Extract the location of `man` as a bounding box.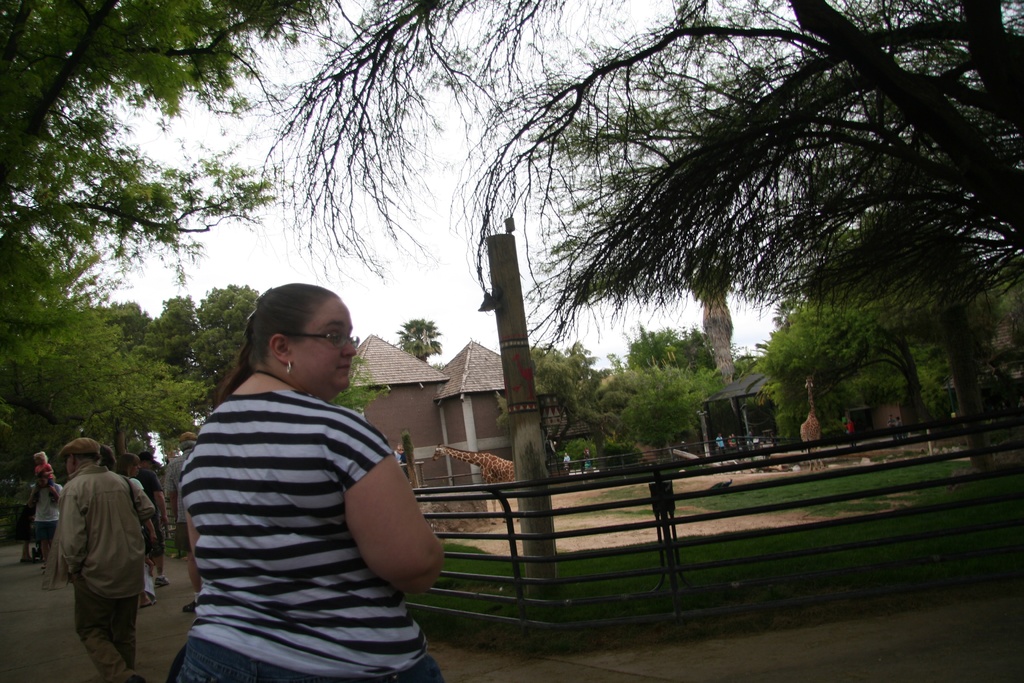
[left=50, top=437, right=161, bottom=678].
